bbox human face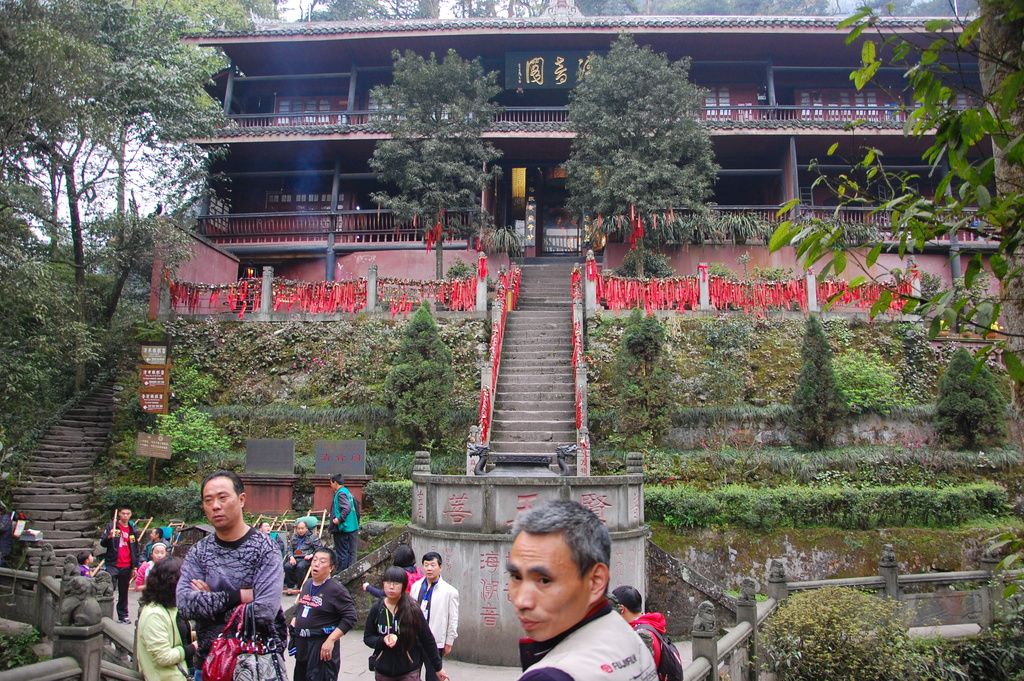
(148,531,156,539)
